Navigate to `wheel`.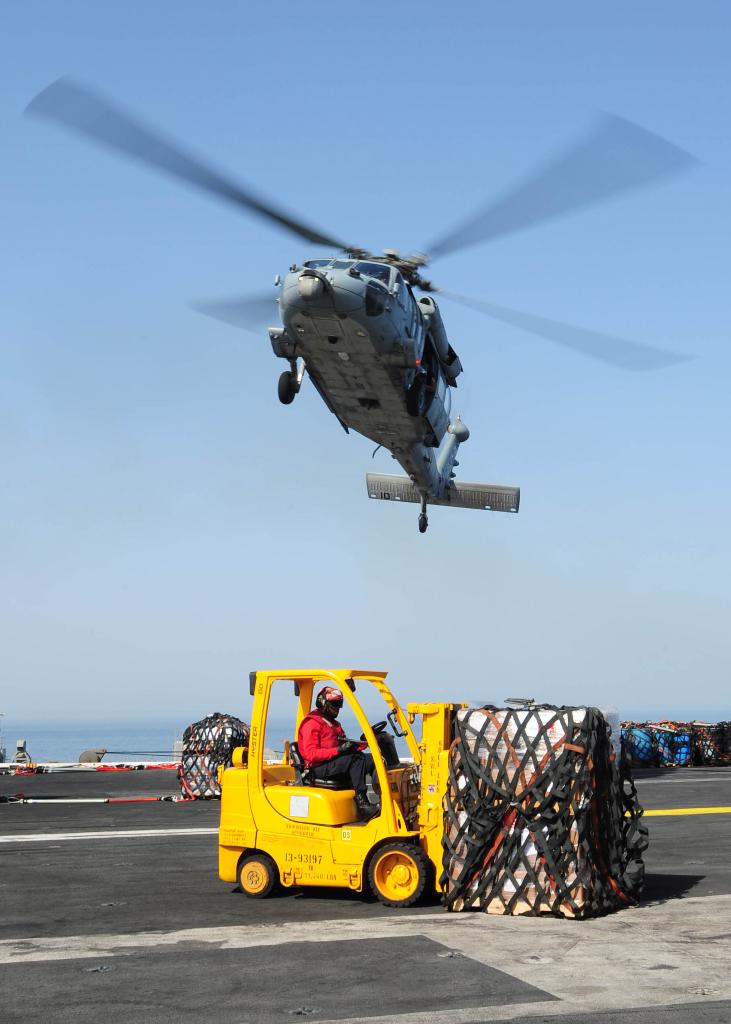
Navigation target: locate(365, 854, 441, 908).
